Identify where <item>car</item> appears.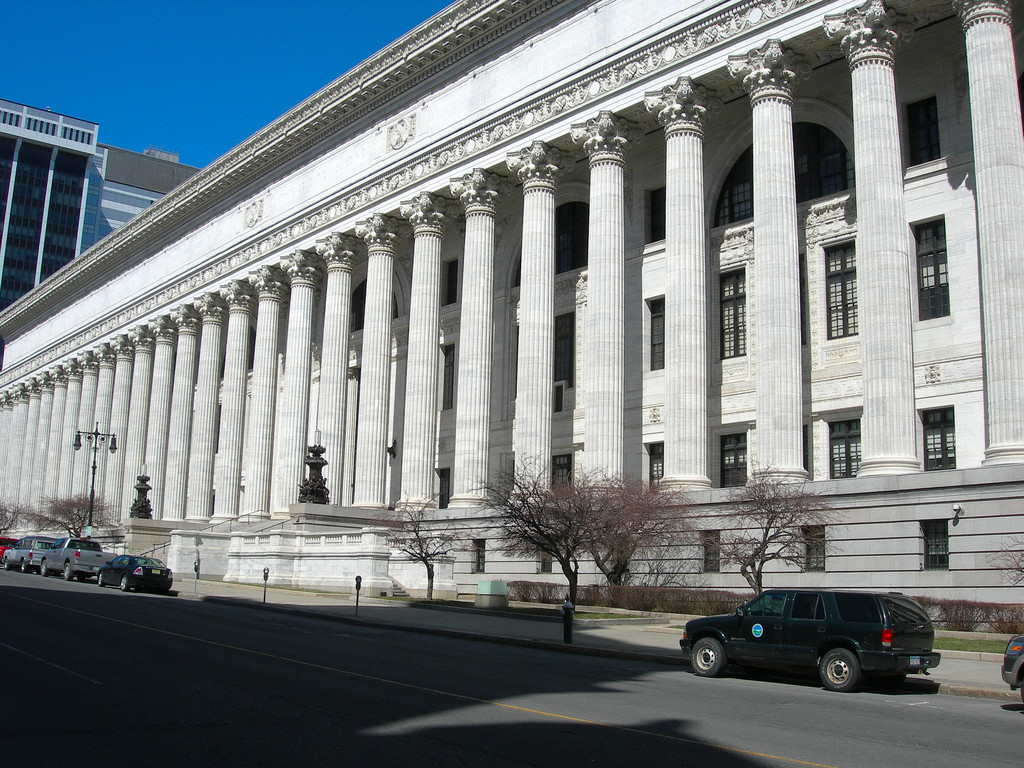
Appears at 0,537,17,559.
